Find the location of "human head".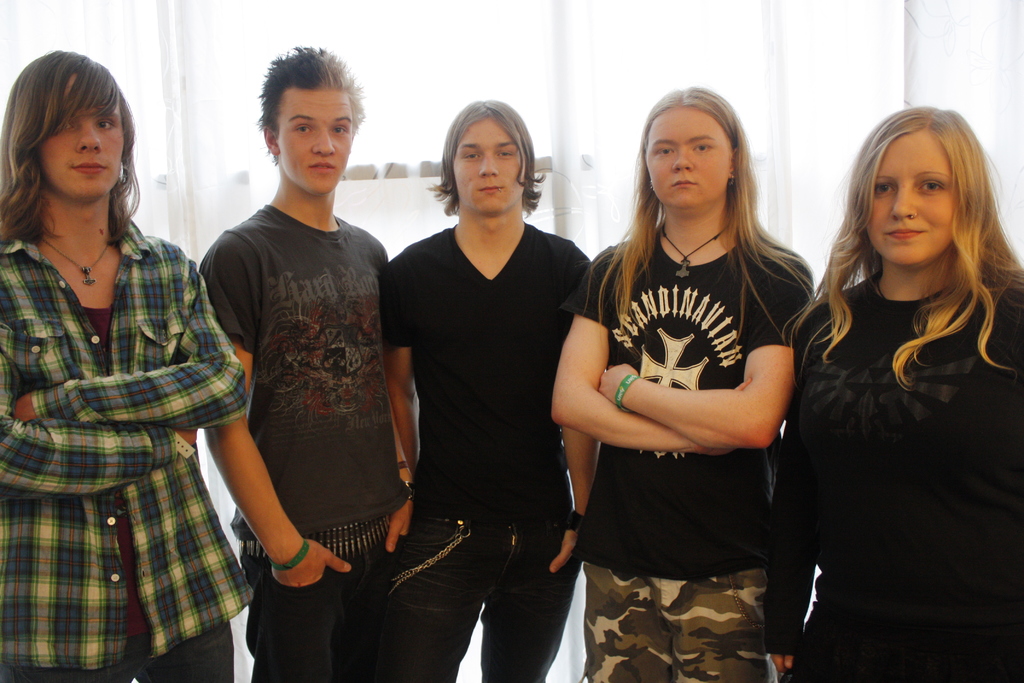
Location: (x1=847, y1=111, x2=975, y2=259).
